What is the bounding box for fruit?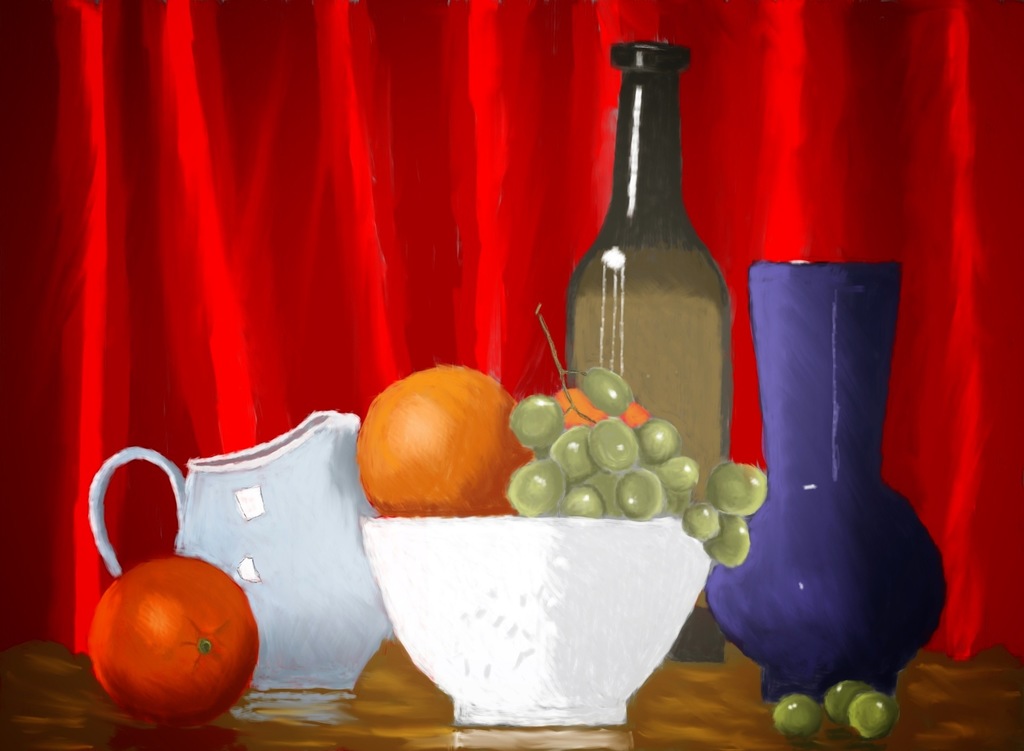
left=552, top=385, right=653, bottom=431.
